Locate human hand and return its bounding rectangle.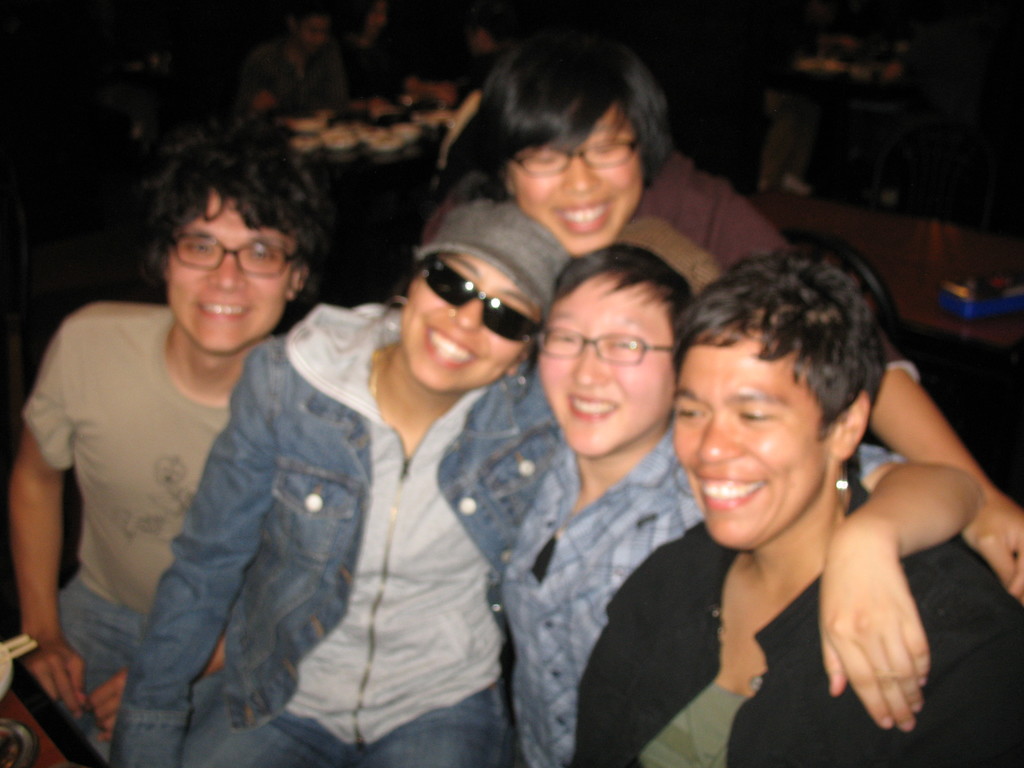
[left=963, top=490, right=1023, bottom=602].
